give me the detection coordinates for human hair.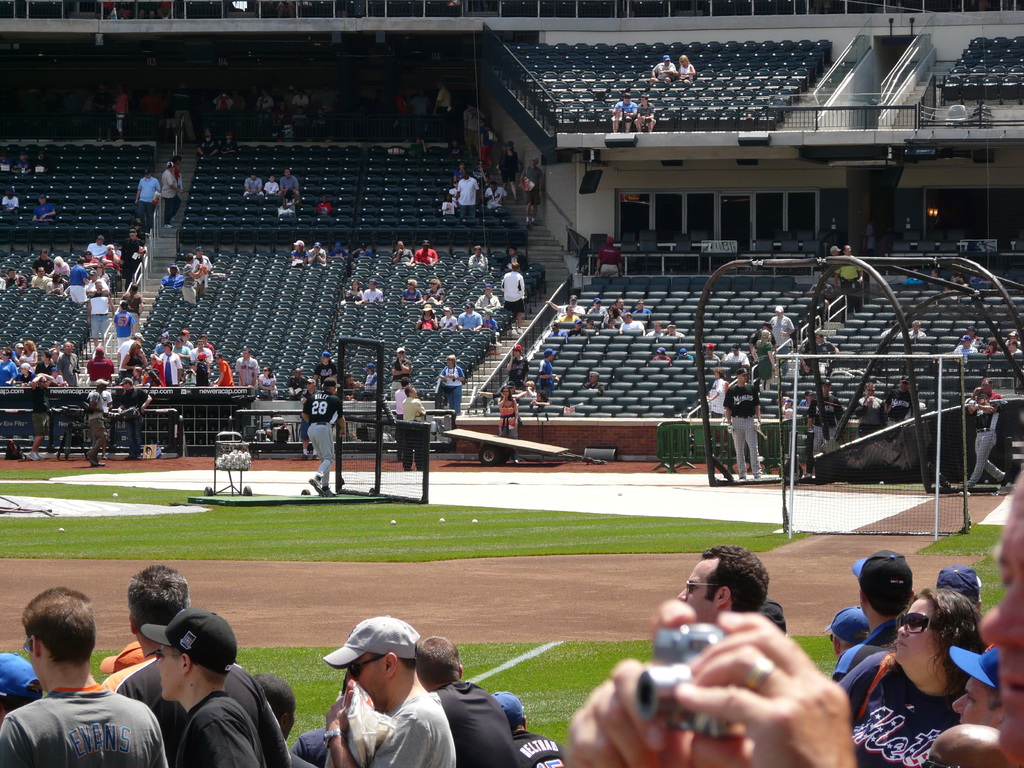
box(249, 673, 296, 726).
